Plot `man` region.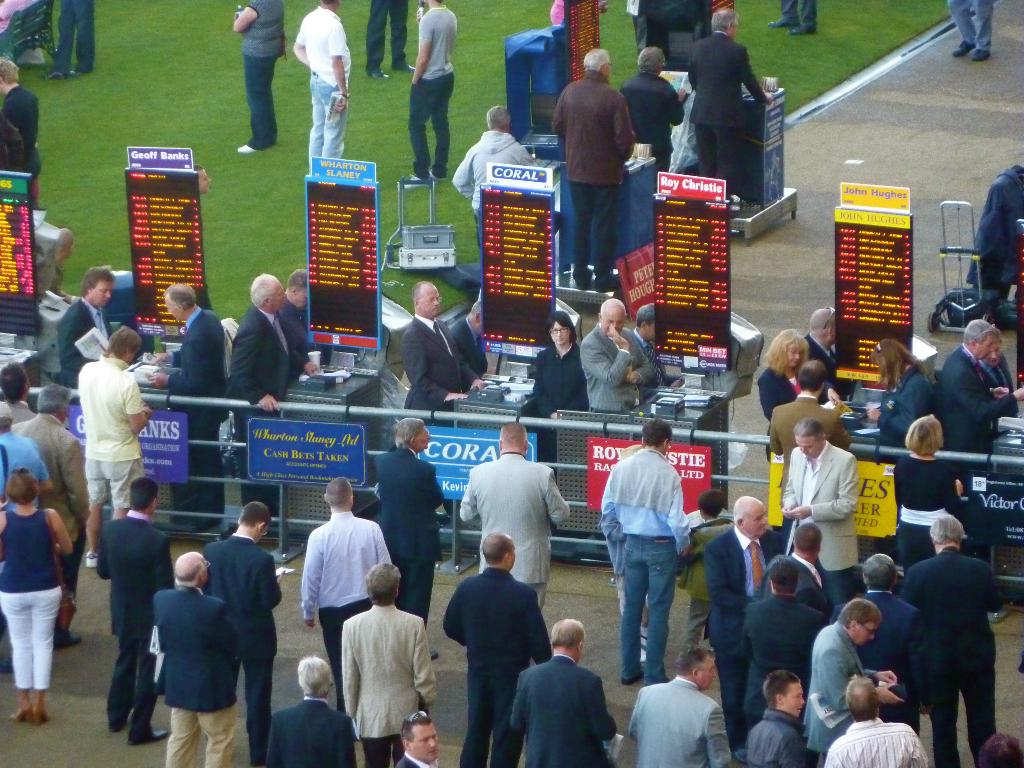
Plotted at <bbox>708, 480, 780, 735</bbox>.
